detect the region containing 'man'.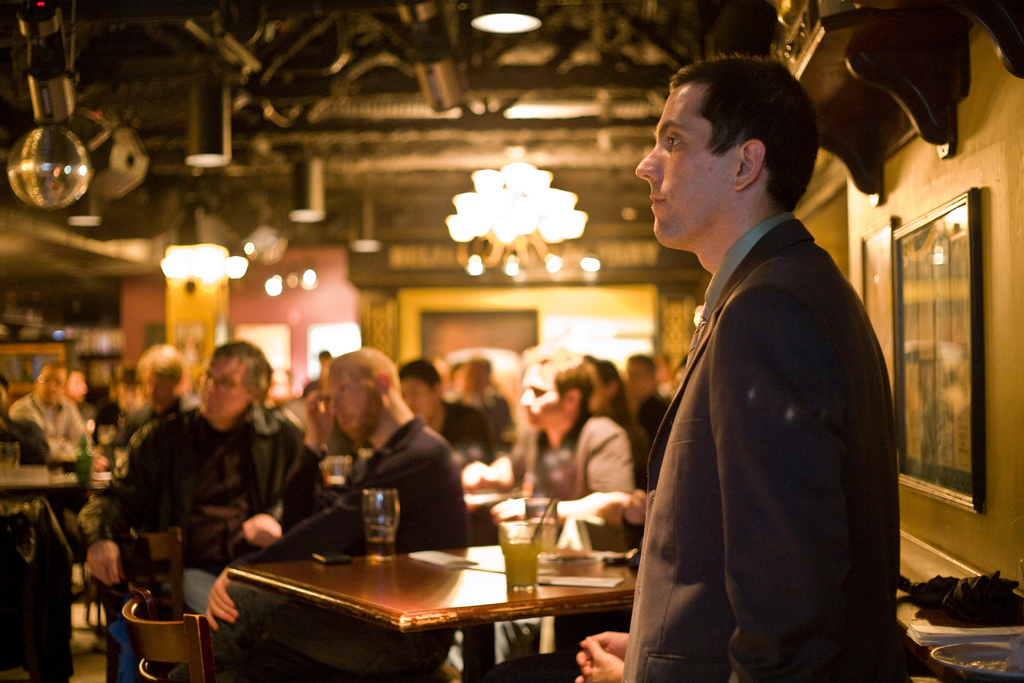
bbox(461, 345, 638, 668).
